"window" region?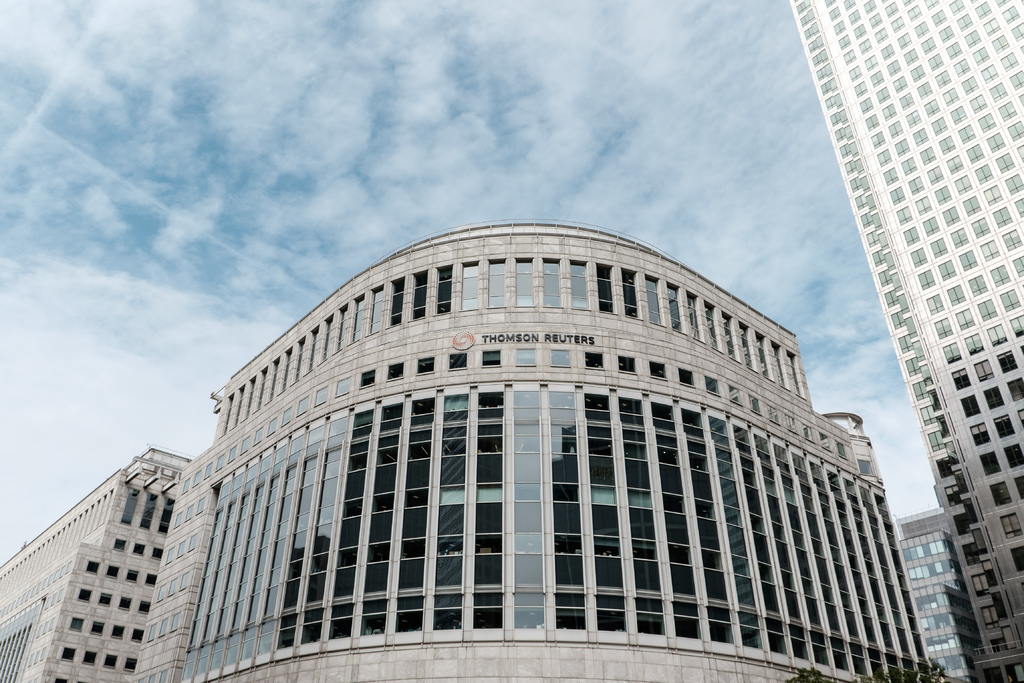
[left=138, top=490, right=159, bottom=532]
